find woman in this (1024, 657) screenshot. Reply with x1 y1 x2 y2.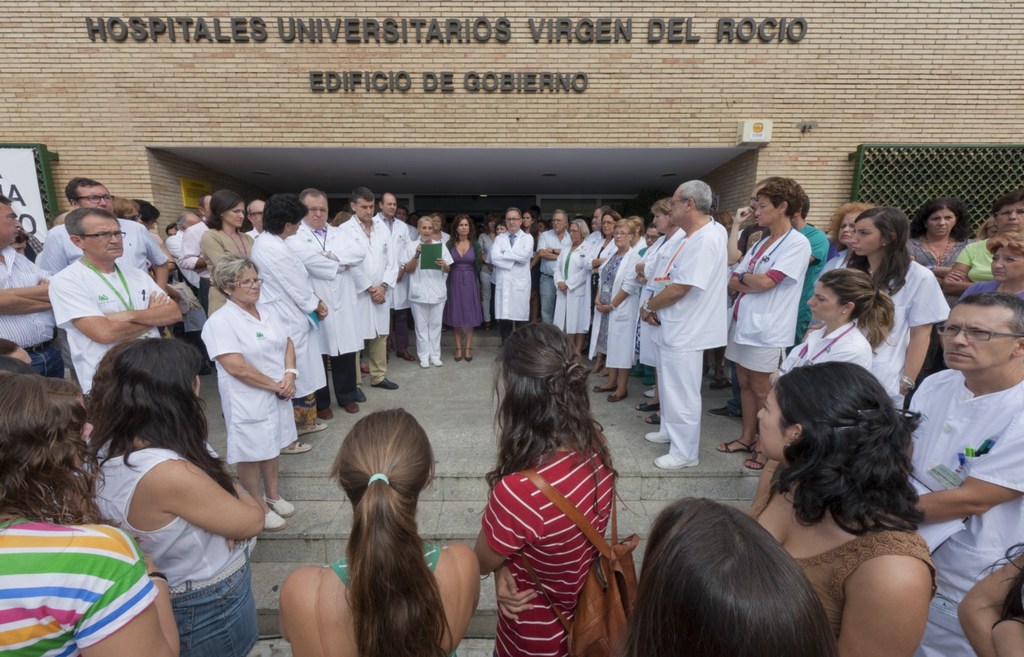
843 205 954 415.
